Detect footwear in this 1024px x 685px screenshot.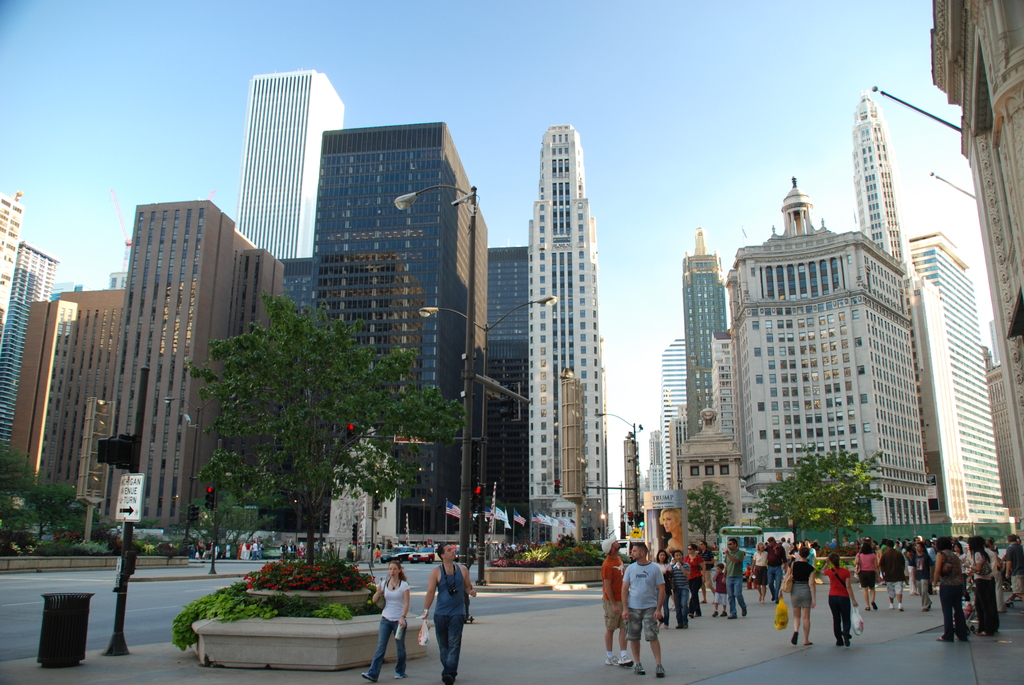
Detection: crop(721, 610, 725, 615).
